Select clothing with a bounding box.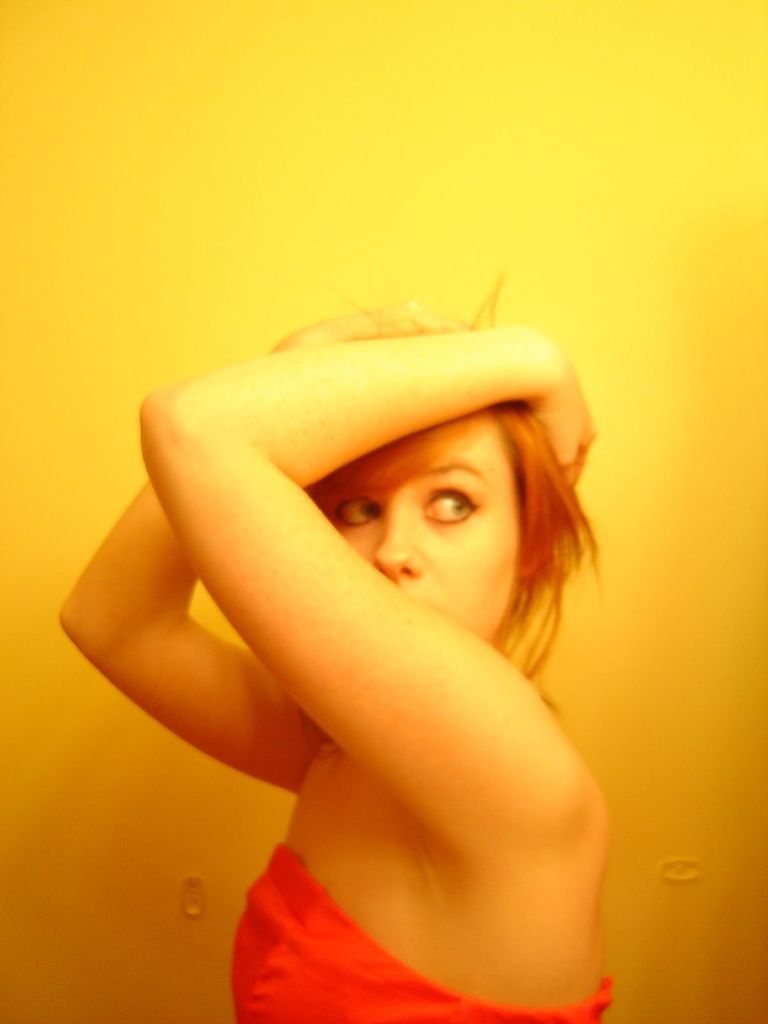
(x1=230, y1=840, x2=609, y2=1023).
